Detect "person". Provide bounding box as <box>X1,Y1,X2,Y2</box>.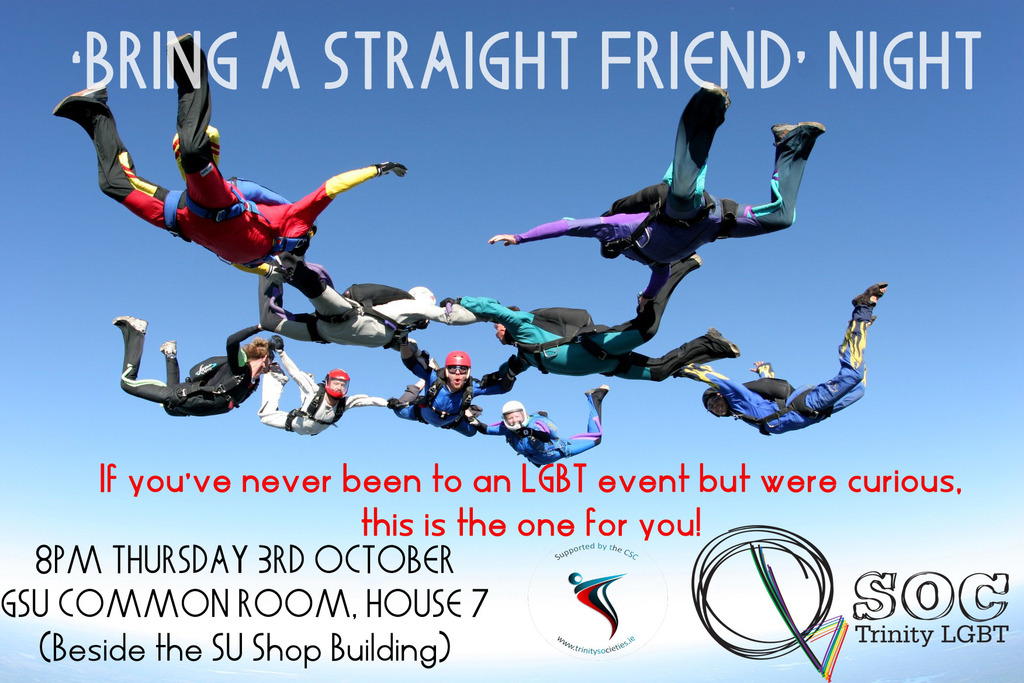
<box>109,319,278,416</box>.
